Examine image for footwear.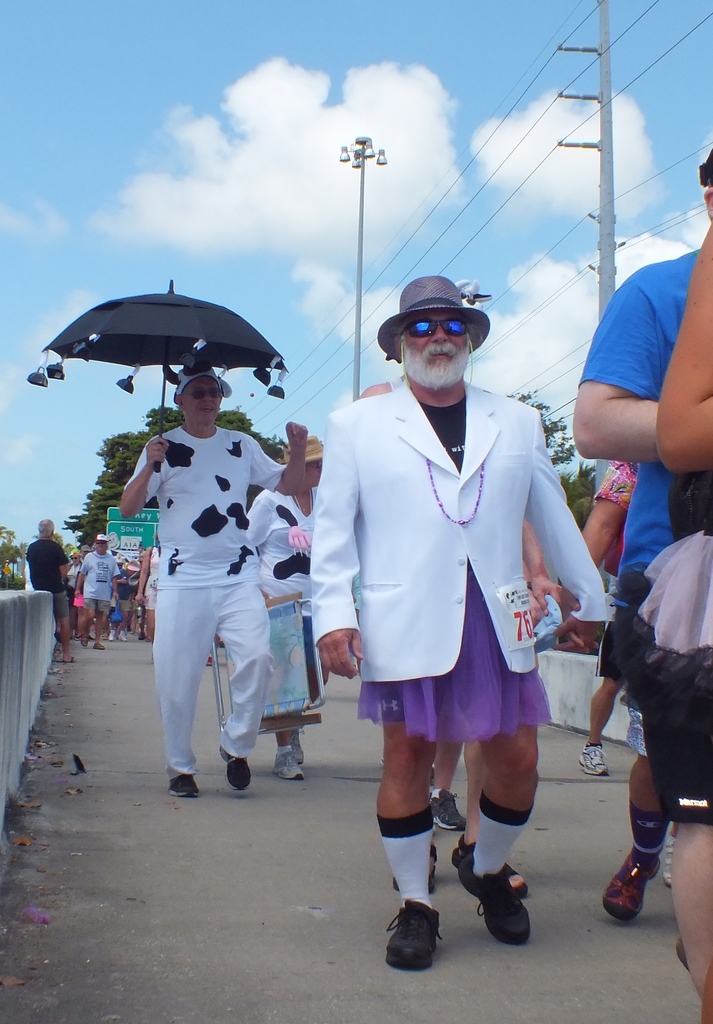
Examination result: select_region(220, 742, 255, 796).
